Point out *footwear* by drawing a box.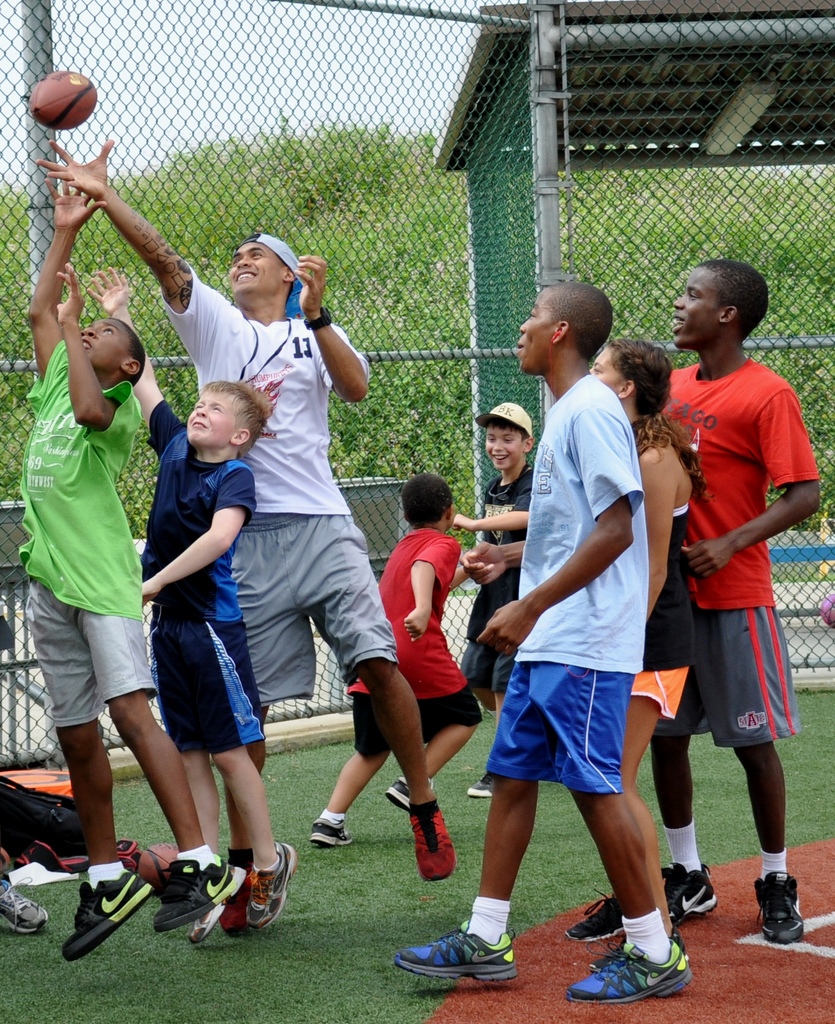
56, 876, 162, 958.
